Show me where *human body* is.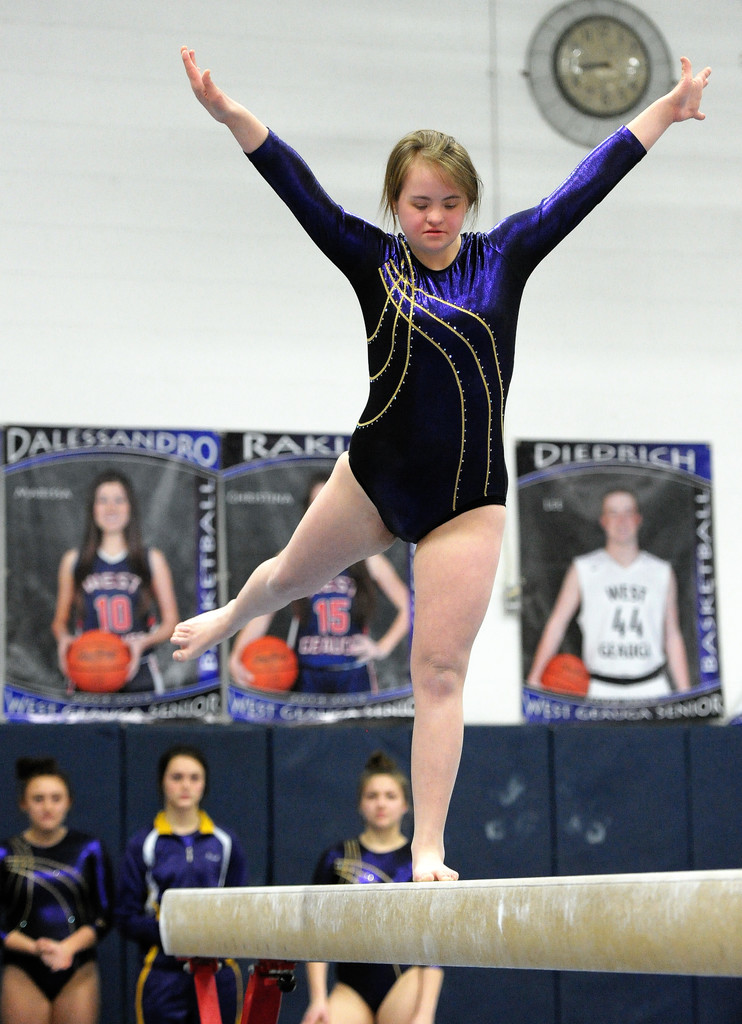
*human body* is at detection(0, 753, 108, 1023).
